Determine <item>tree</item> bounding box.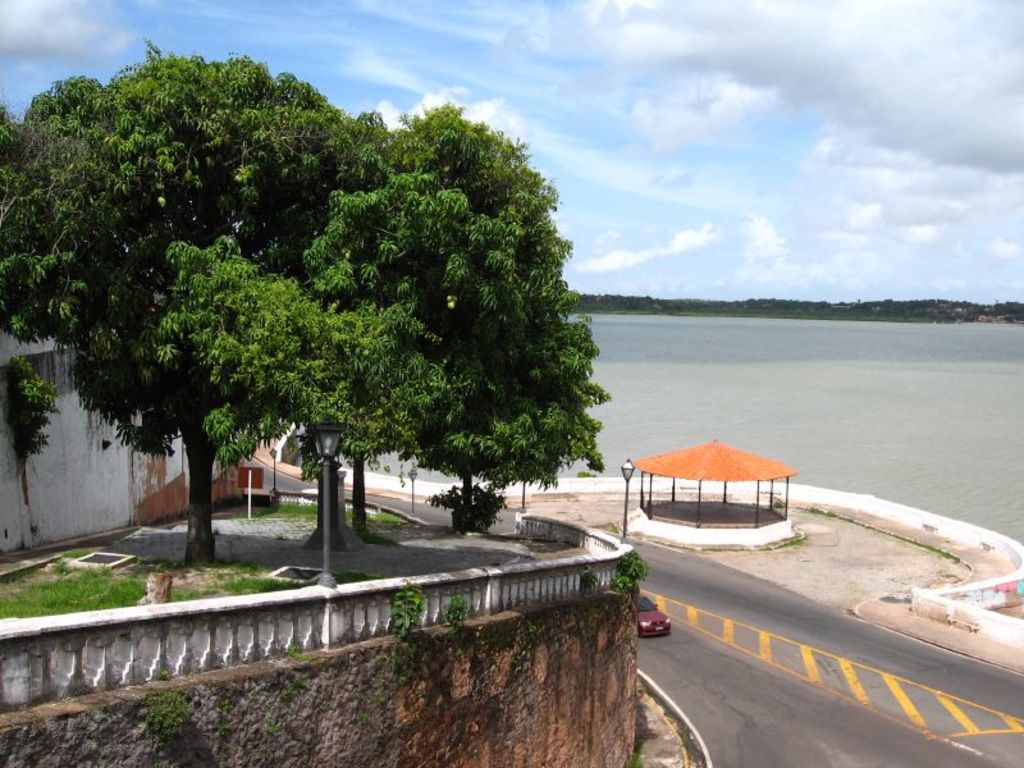
Determined: 170,100,616,548.
